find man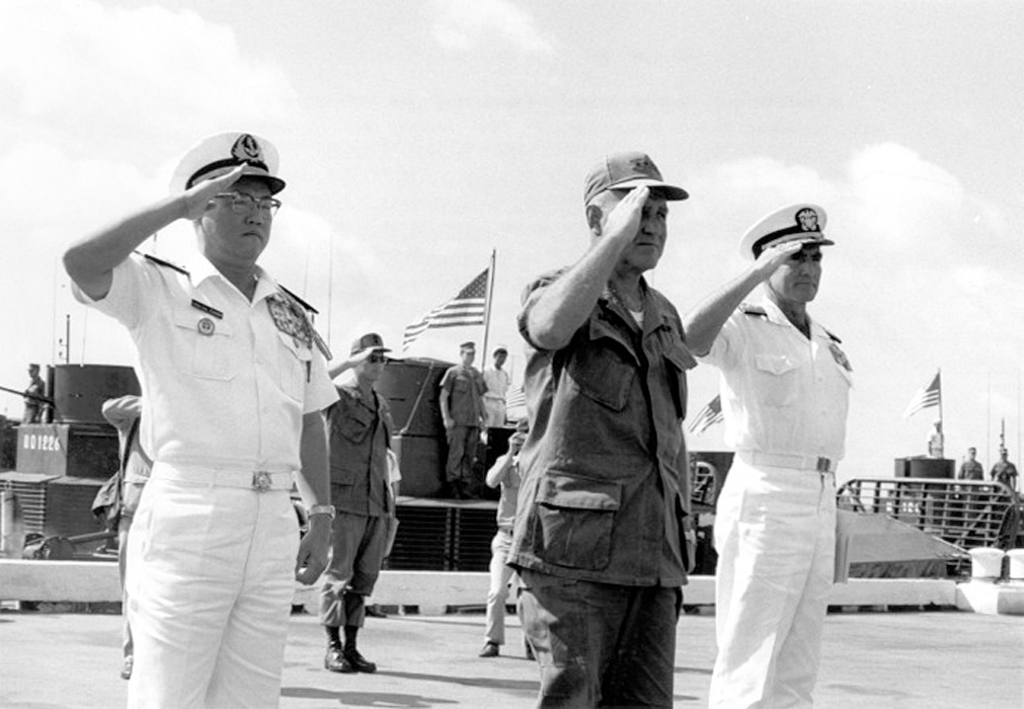
locate(983, 441, 1015, 514)
